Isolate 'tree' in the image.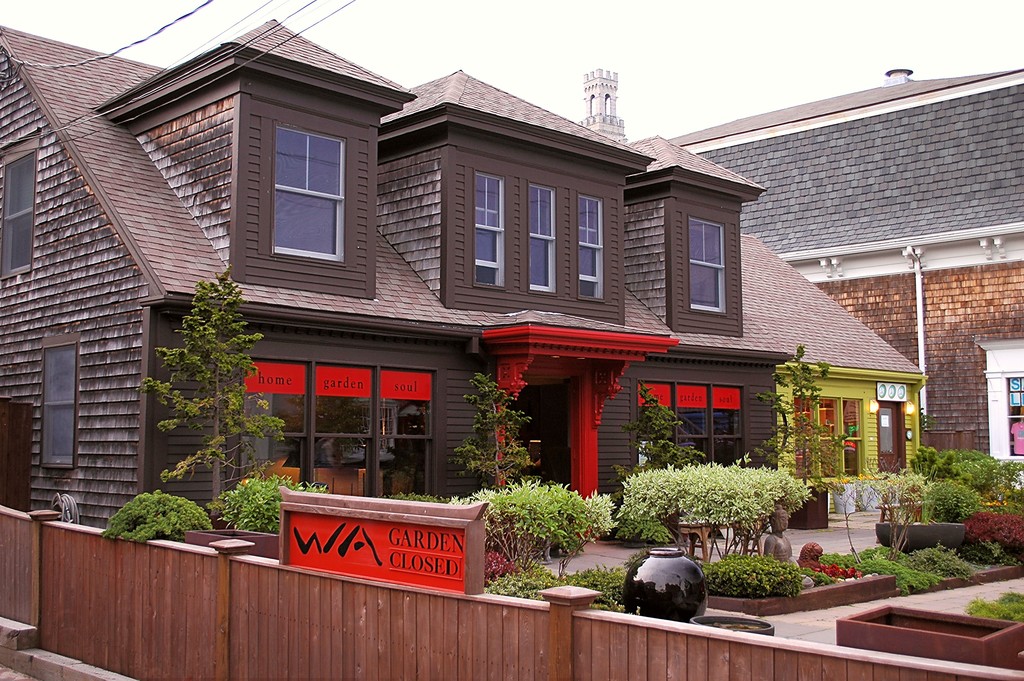
Isolated region: rect(609, 375, 707, 502).
